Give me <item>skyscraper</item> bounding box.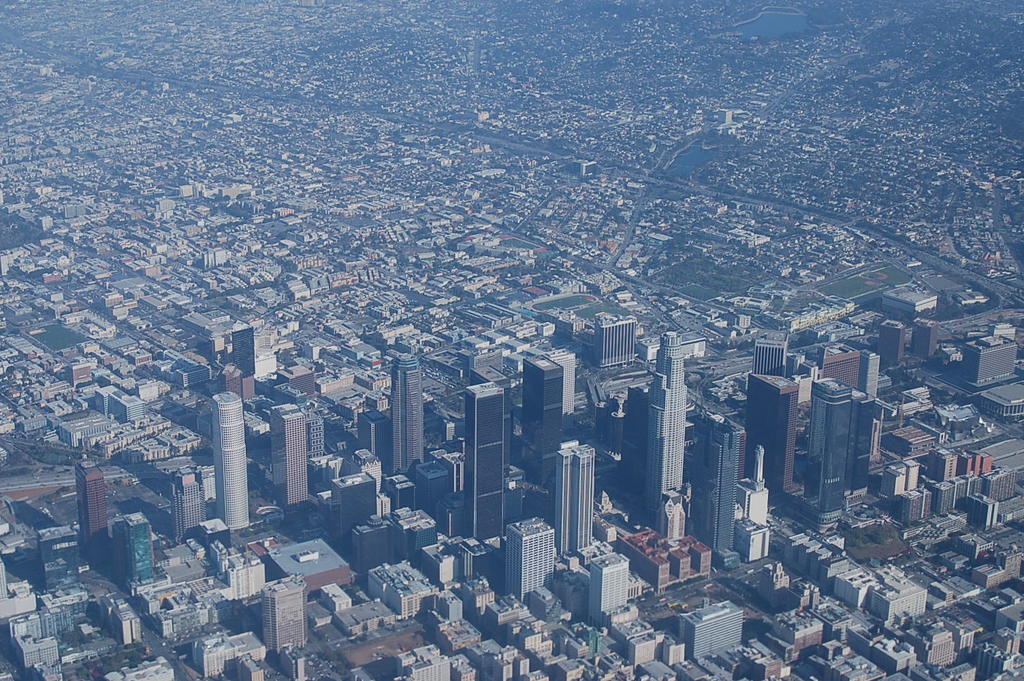
{"left": 211, "top": 390, "right": 246, "bottom": 531}.
